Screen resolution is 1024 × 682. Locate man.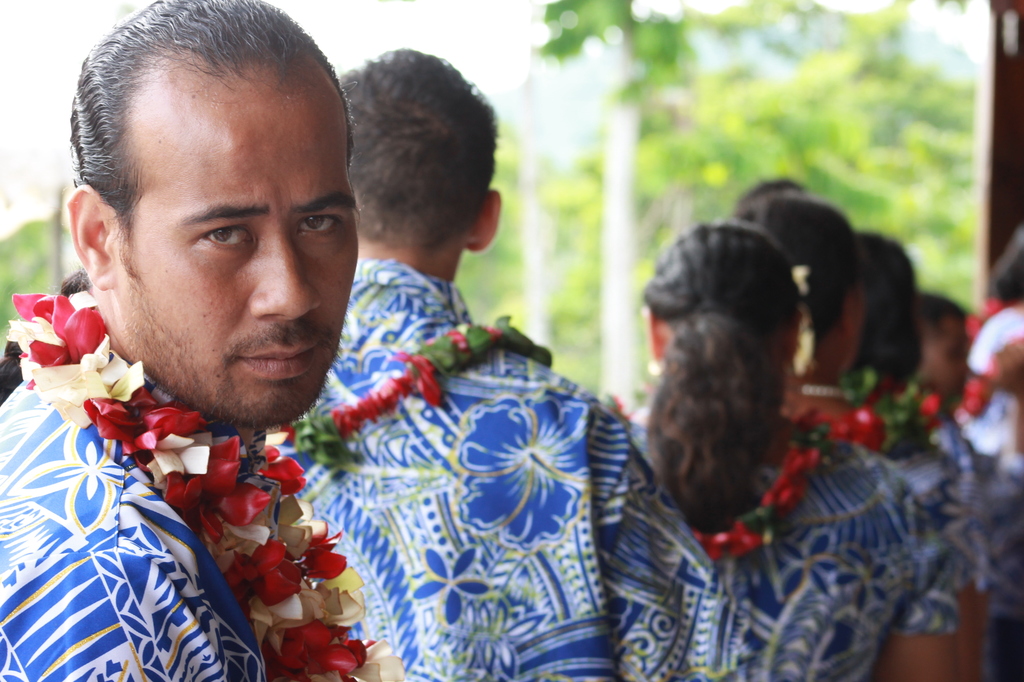
crop(261, 47, 722, 681).
